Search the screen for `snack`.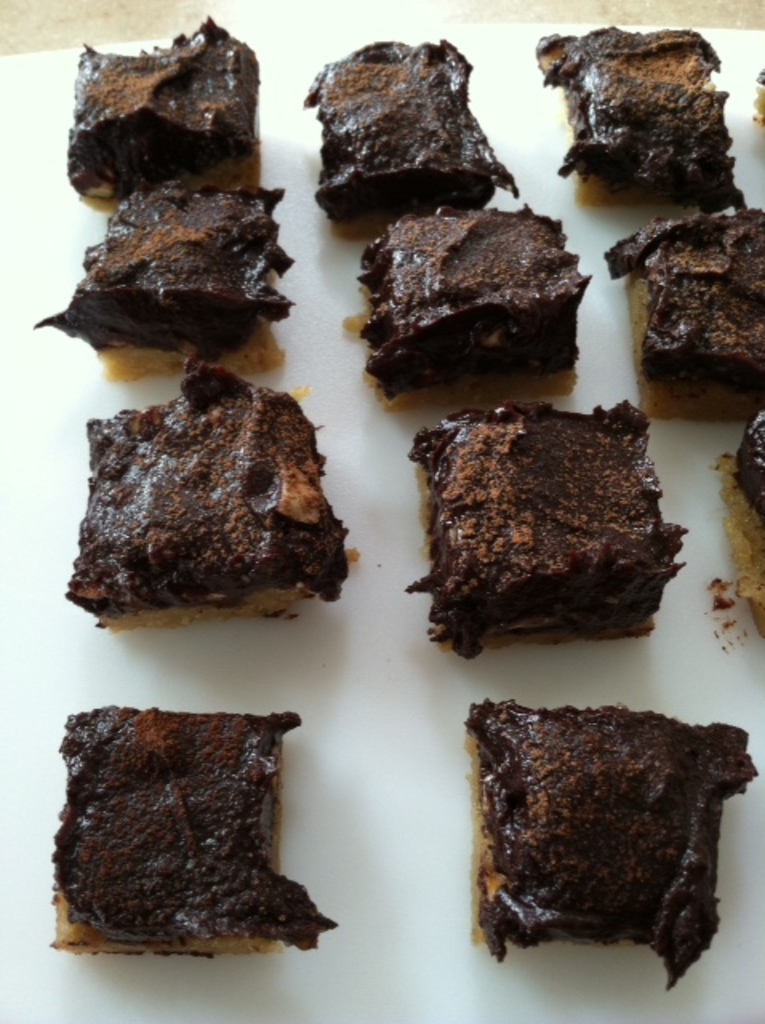
Found at (62, 706, 339, 952).
